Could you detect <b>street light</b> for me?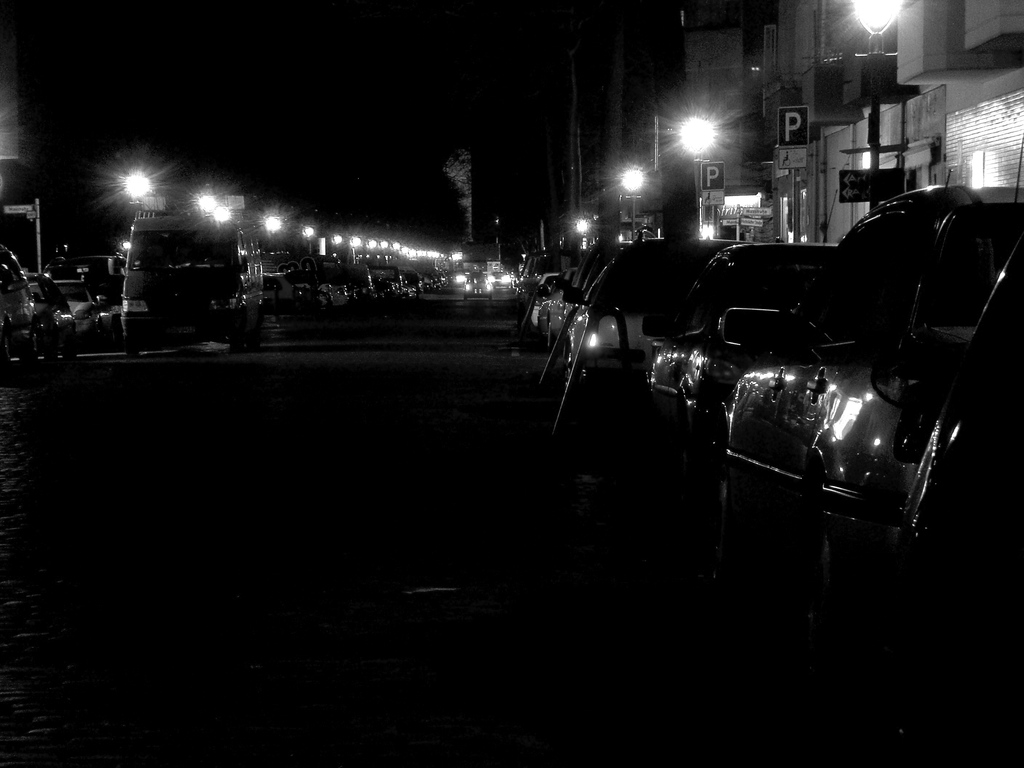
Detection result: BBox(122, 167, 157, 221).
